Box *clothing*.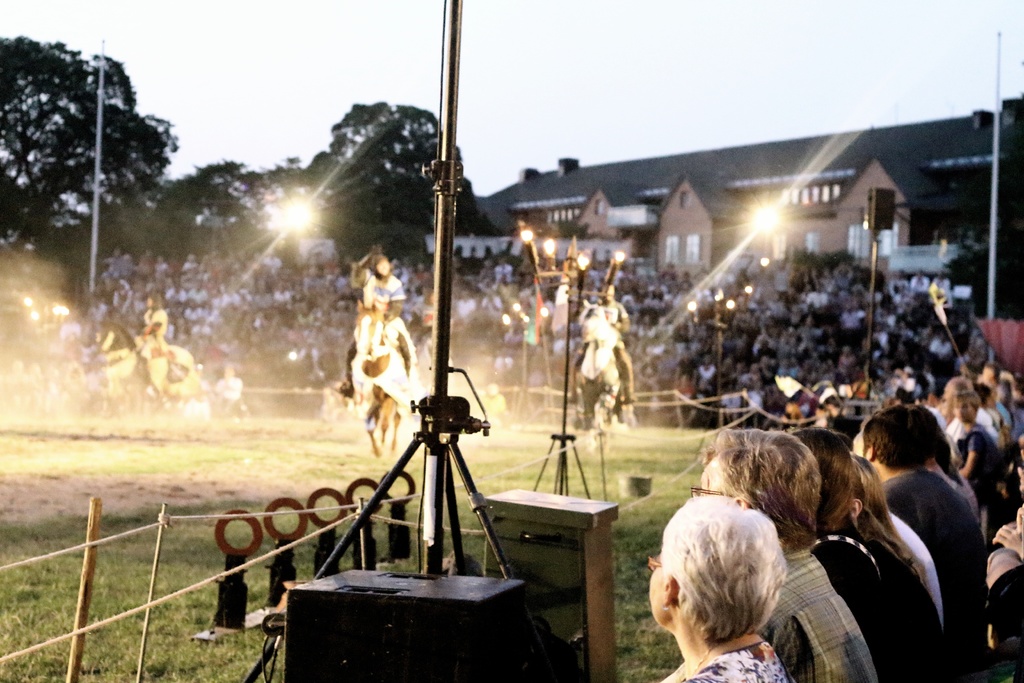
left=886, top=498, right=947, bottom=615.
